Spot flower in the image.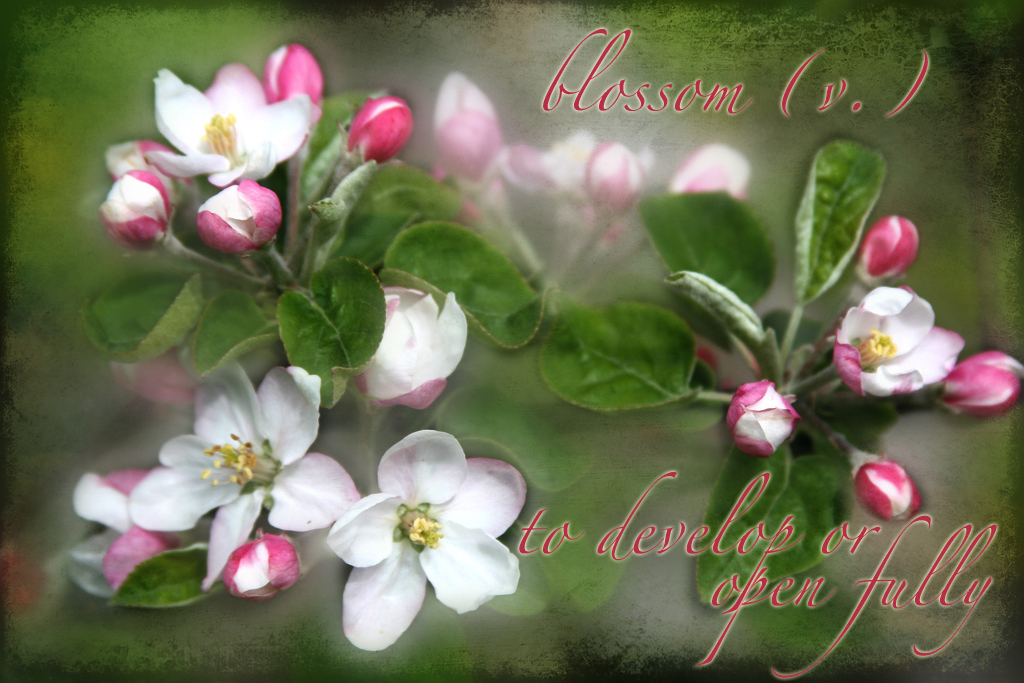
flower found at pyautogui.locateOnScreen(127, 357, 364, 588).
